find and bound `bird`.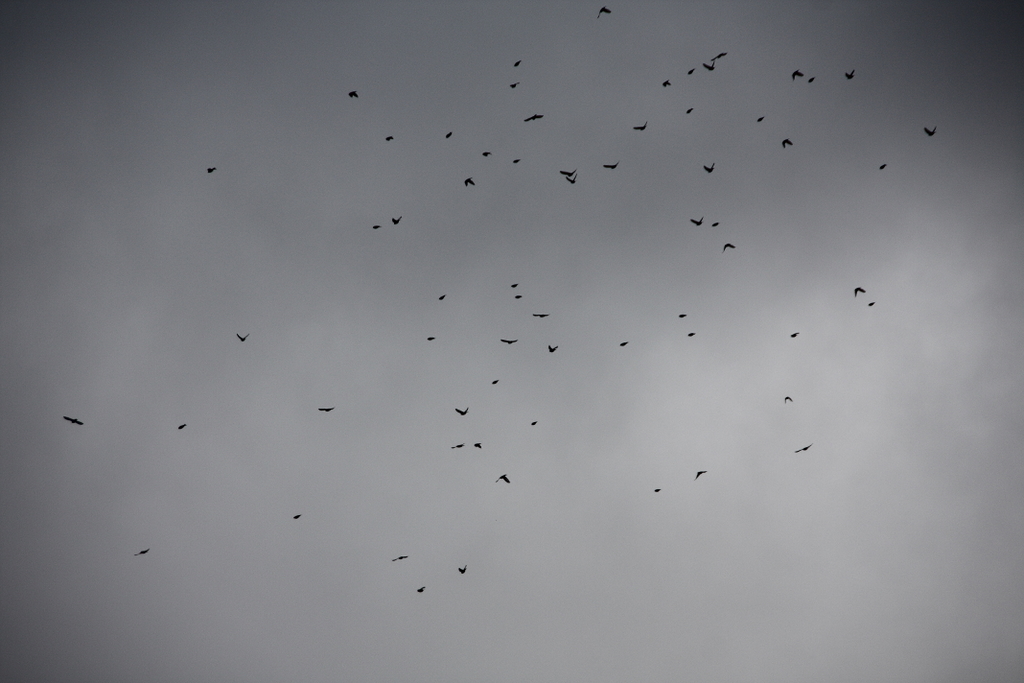
Bound: [438, 294, 446, 301].
